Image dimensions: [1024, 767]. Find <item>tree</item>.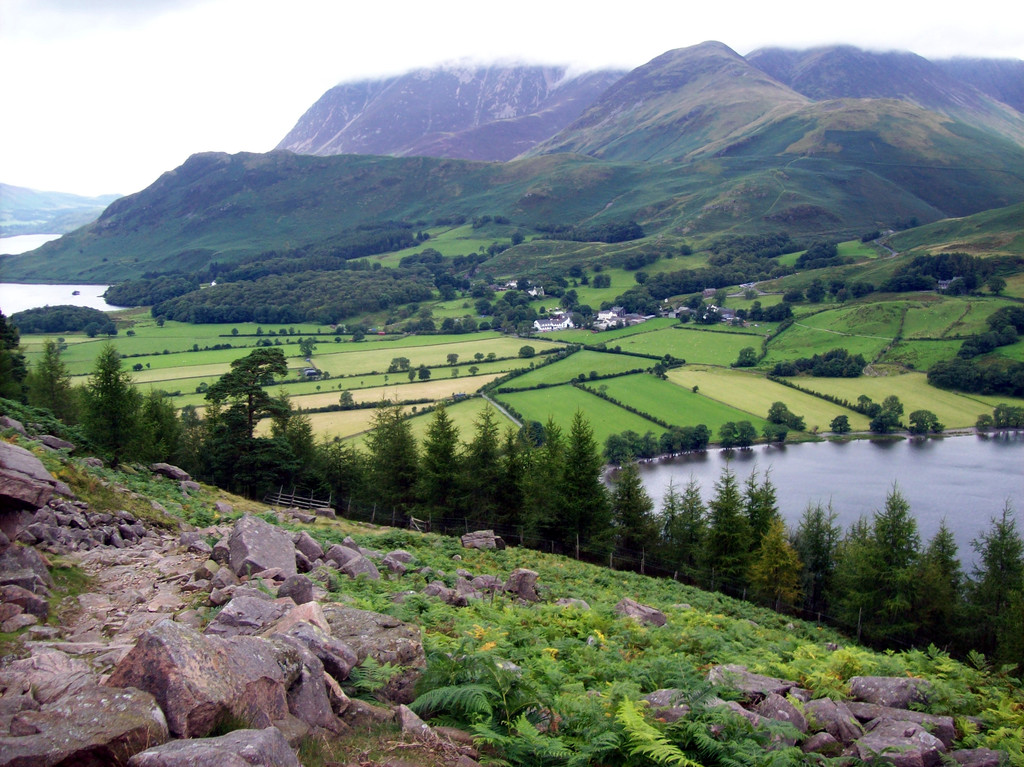
rect(901, 410, 942, 436).
